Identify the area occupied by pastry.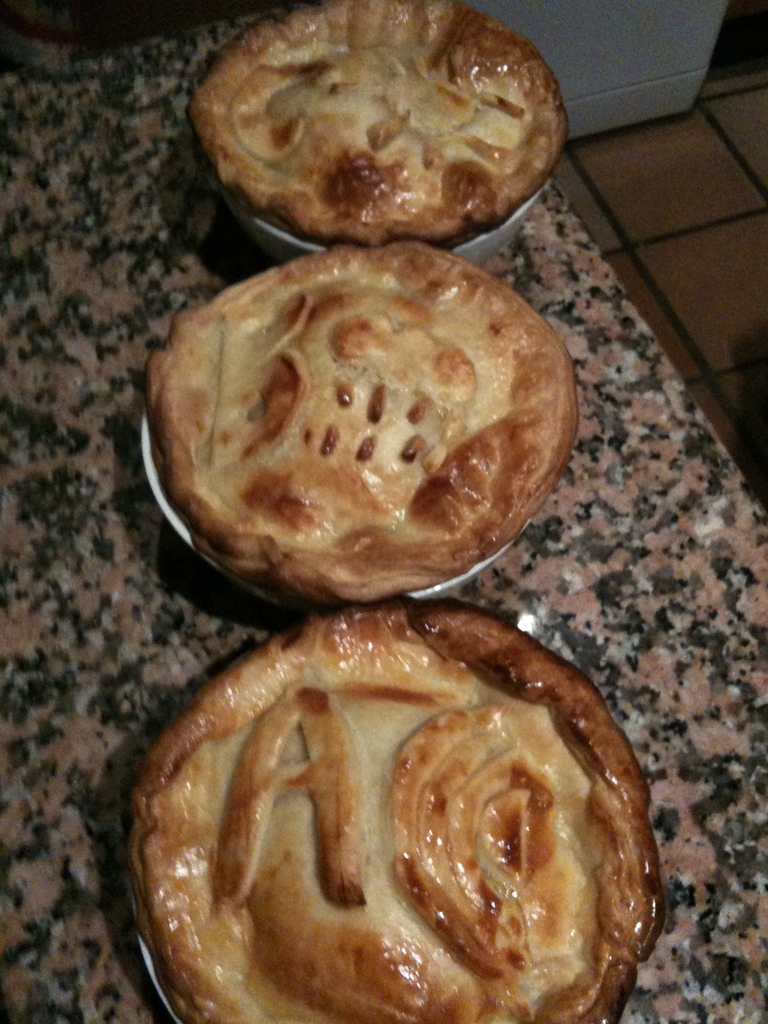
Area: rect(127, 584, 667, 1023).
